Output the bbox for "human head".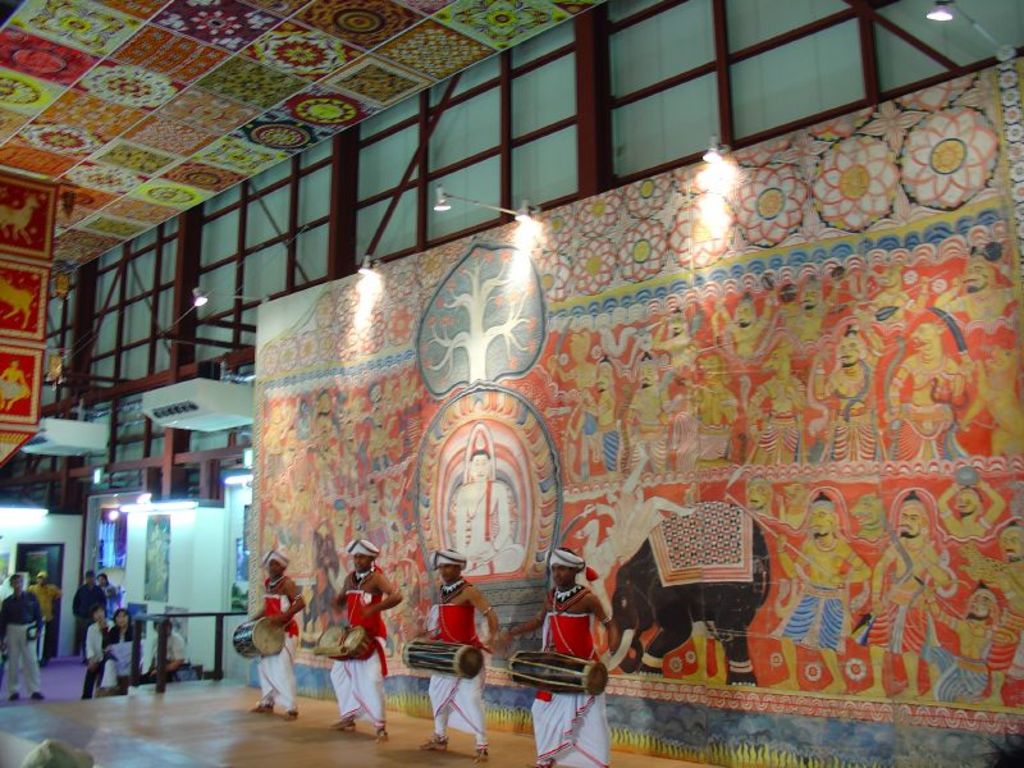
region(897, 499, 922, 534).
